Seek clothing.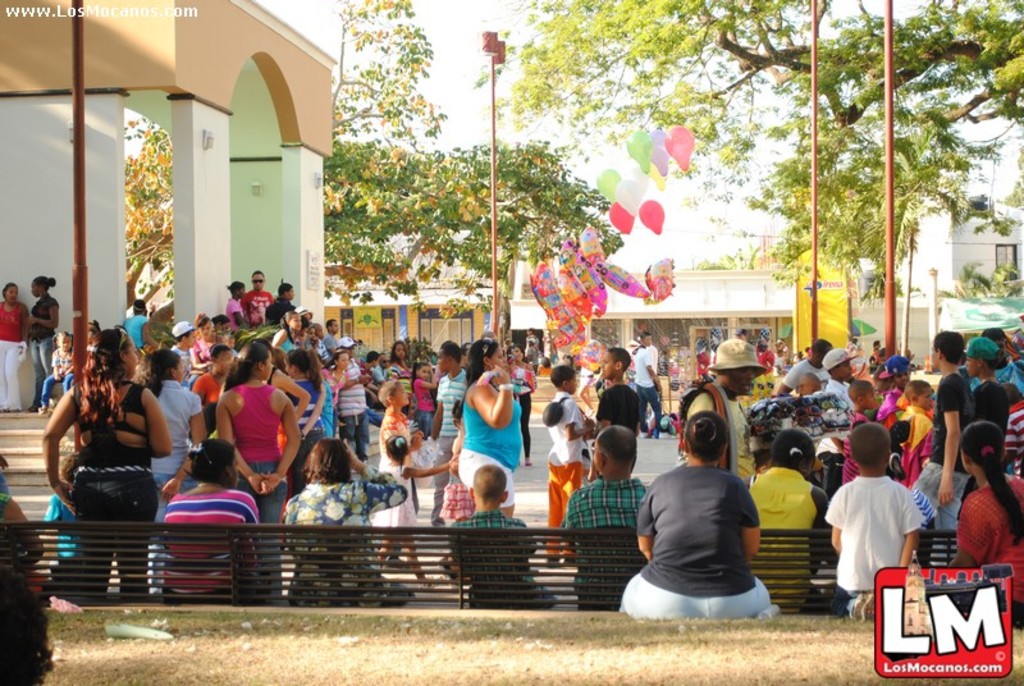
[x1=250, y1=296, x2=276, y2=321].
